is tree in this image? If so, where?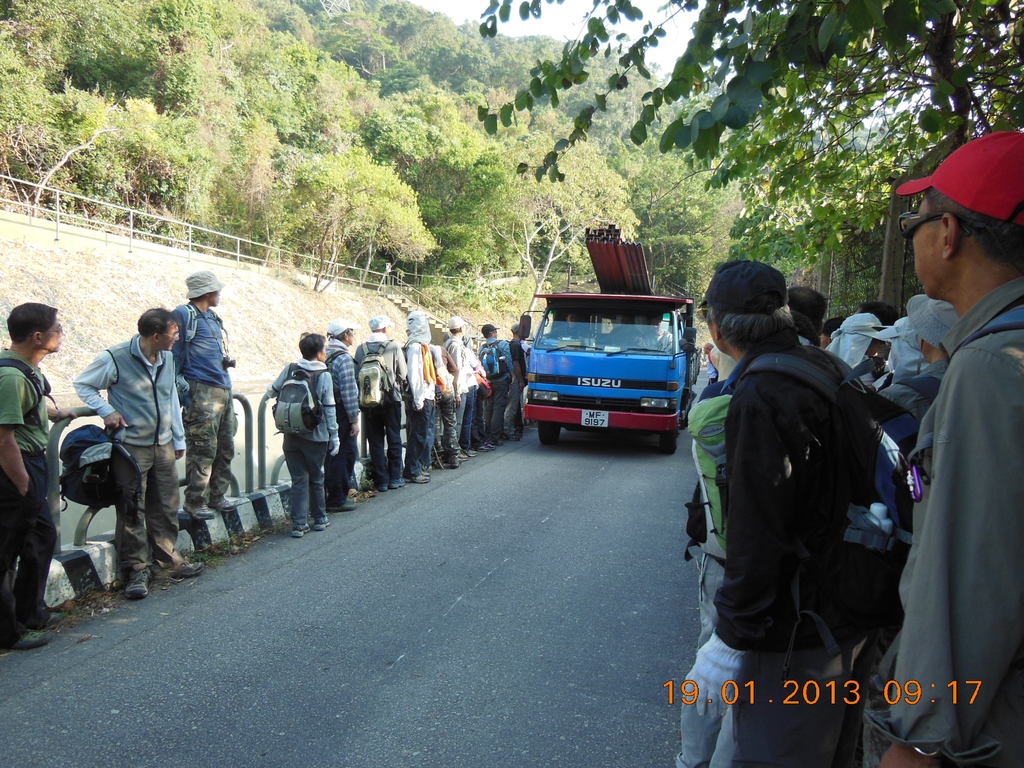
Yes, at {"x1": 596, "y1": 116, "x2": 739, "y2": 290}.
